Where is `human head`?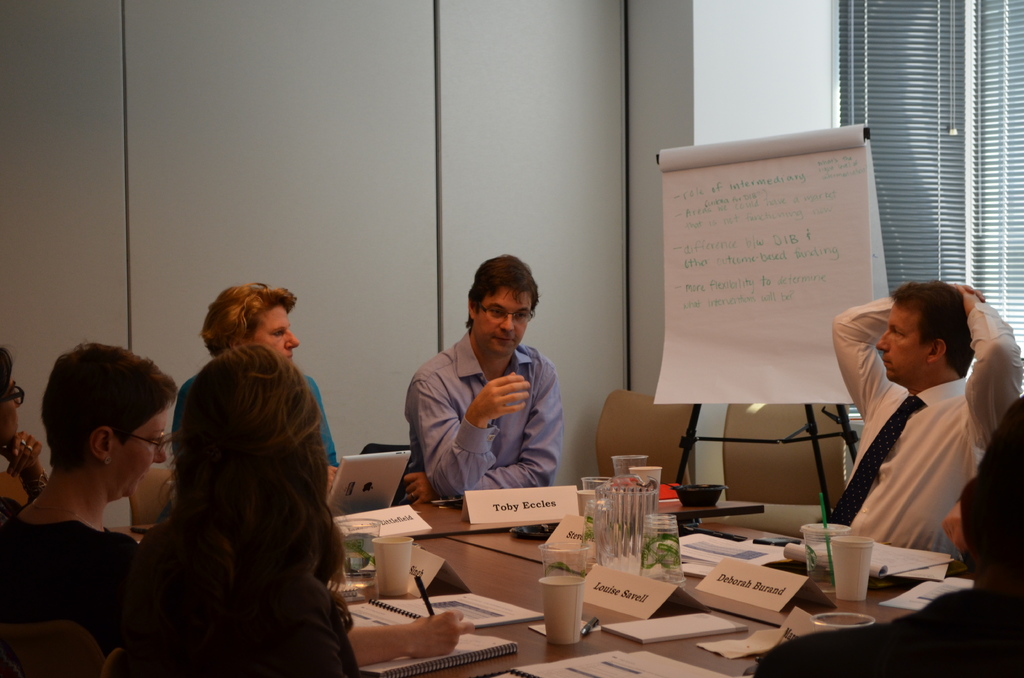
bbox(37, 342, 188, 504).
